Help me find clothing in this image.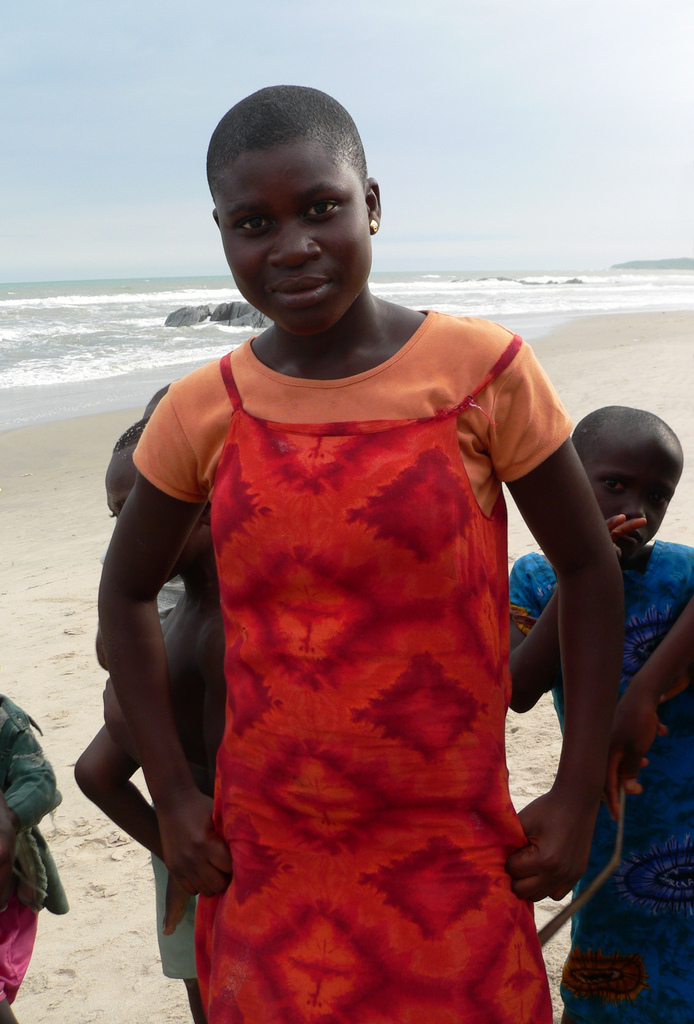
Found it: <box>0,690,70,1010</box>.
